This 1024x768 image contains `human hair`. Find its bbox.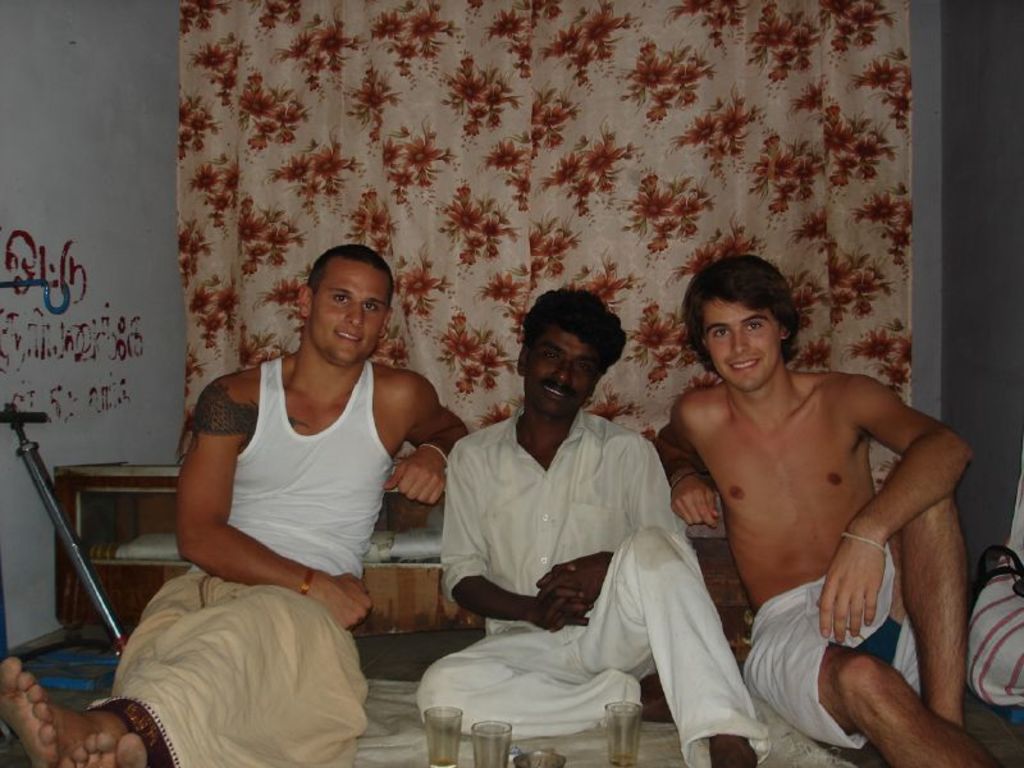
crop(312, 242, 396, 305).
